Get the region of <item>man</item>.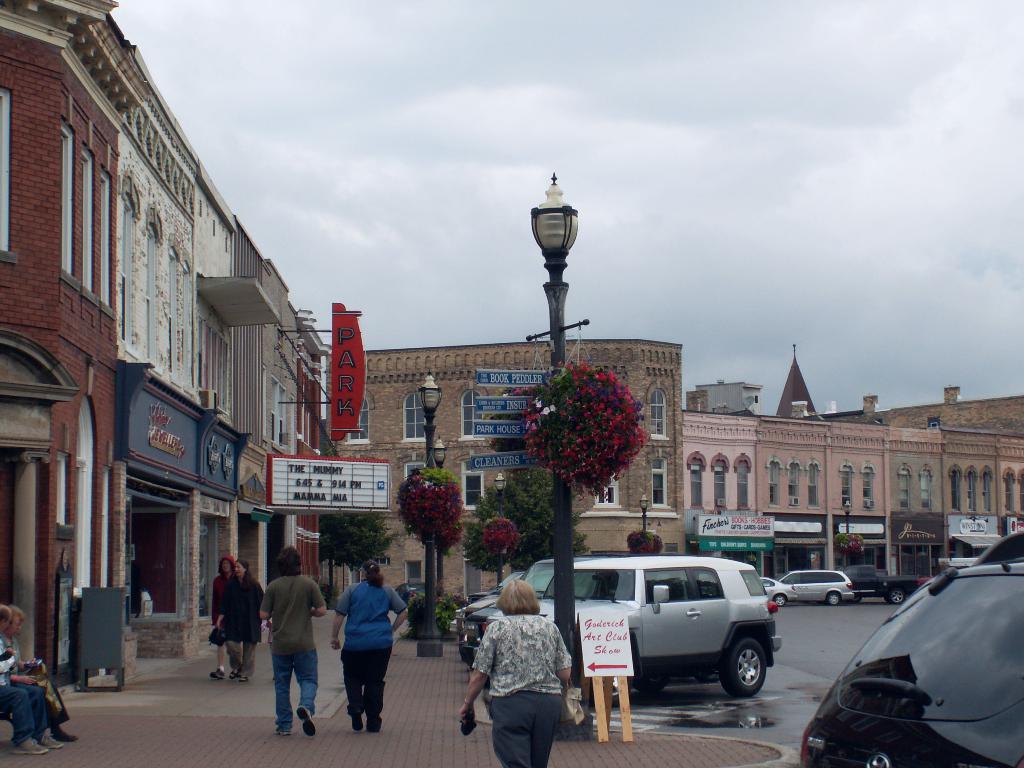
{"left": 249, "top": 560, "right": 320, "bottom": 746}.
